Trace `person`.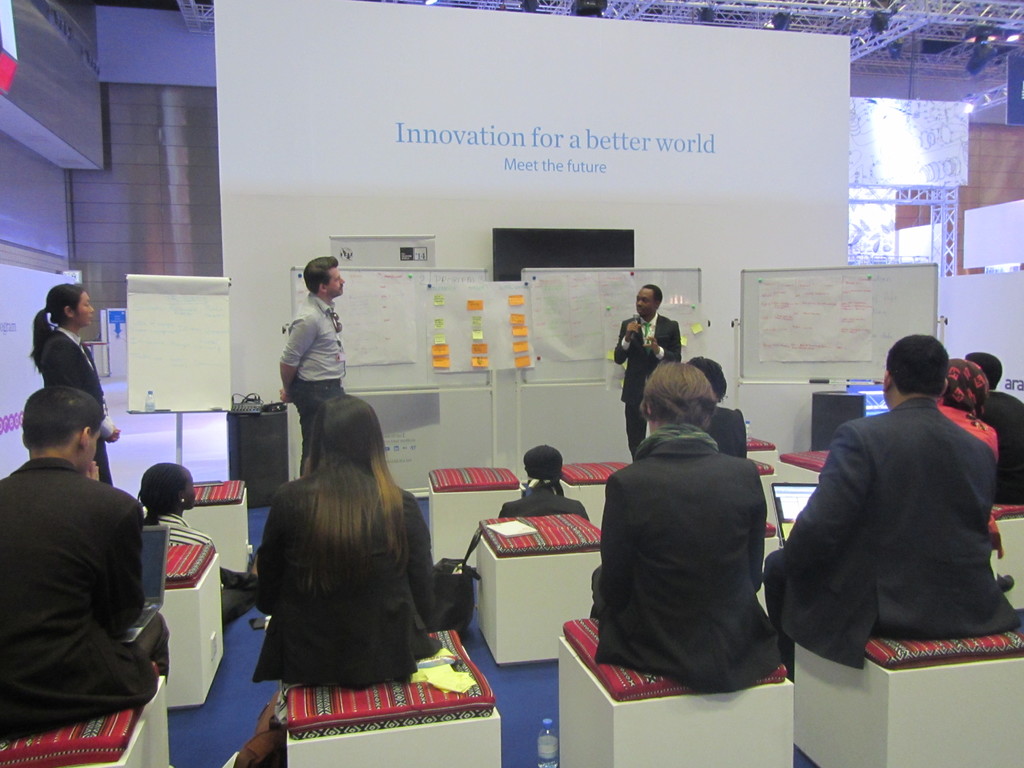
Traced to (left=129, top=460, right=221, bottom=586).
